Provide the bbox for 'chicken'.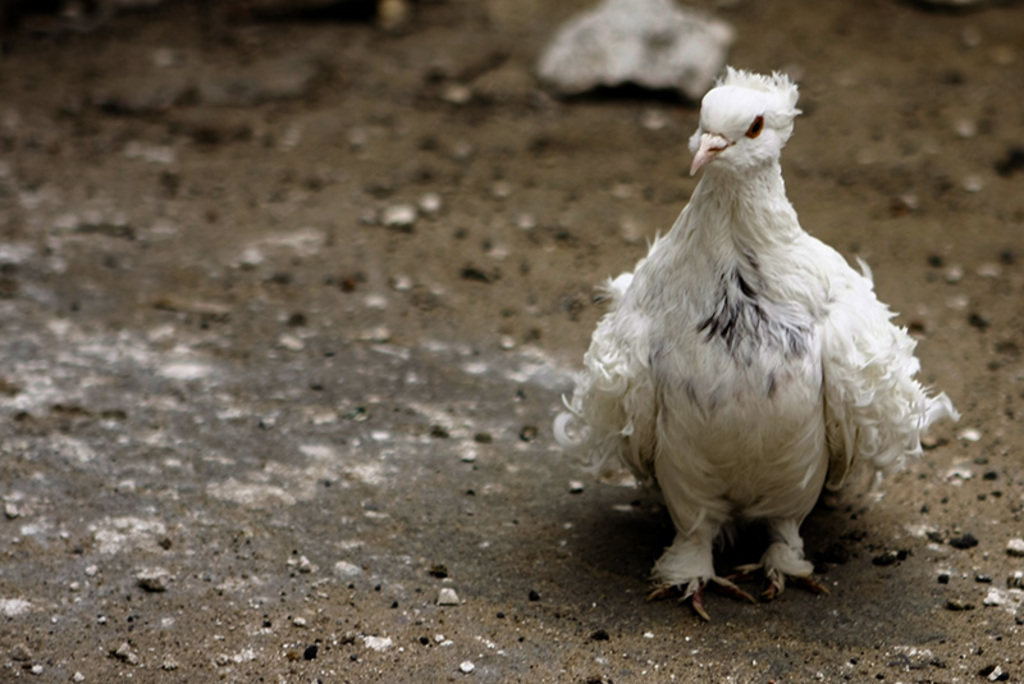
x1=559, y1=55, x2=964, y2=634.
